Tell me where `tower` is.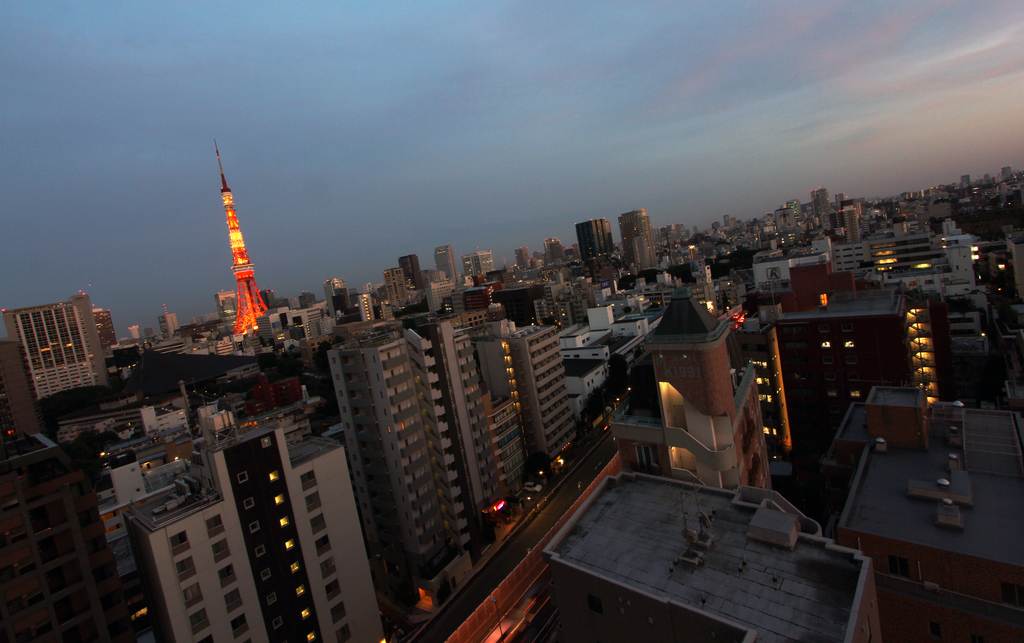
`tower` is at {"x1": 208, "y1": 127, "x2": 273, "y2": 343}.
